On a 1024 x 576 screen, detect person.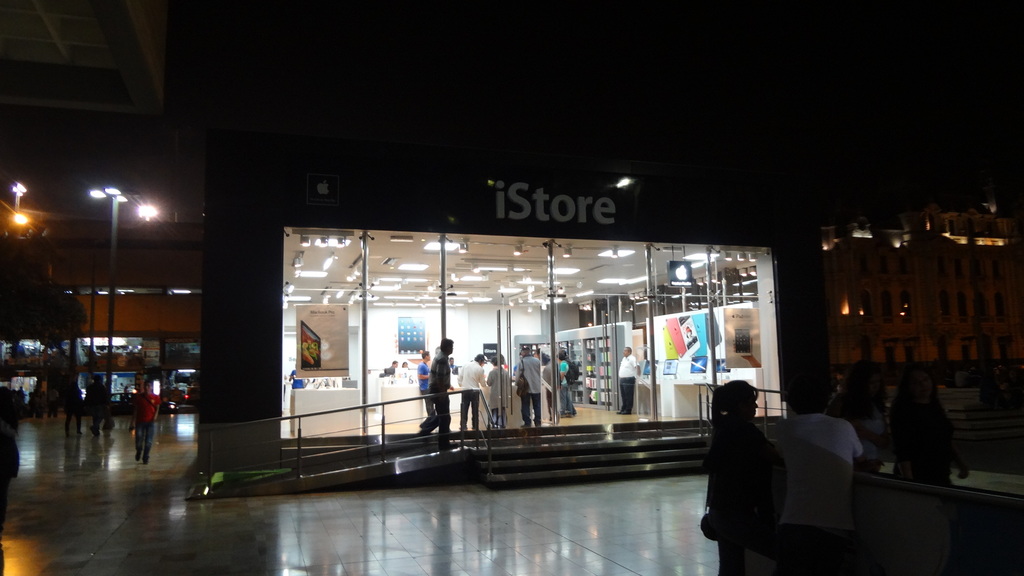
<box>63,381,84,442</box>.
